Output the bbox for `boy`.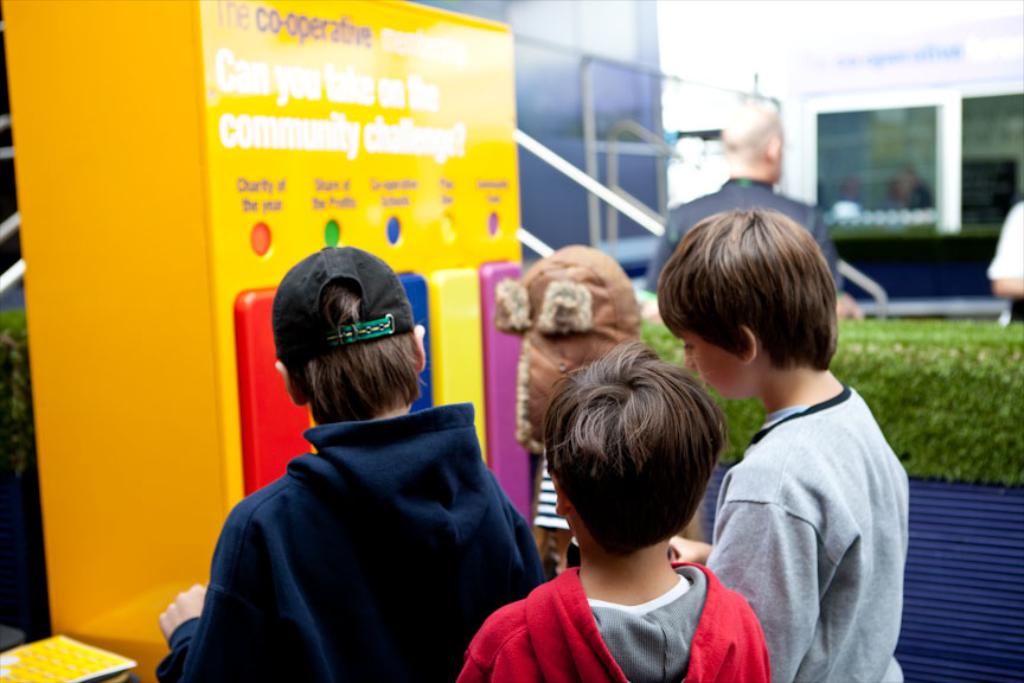
(left=153, top=245, right=542, bottom=682).
